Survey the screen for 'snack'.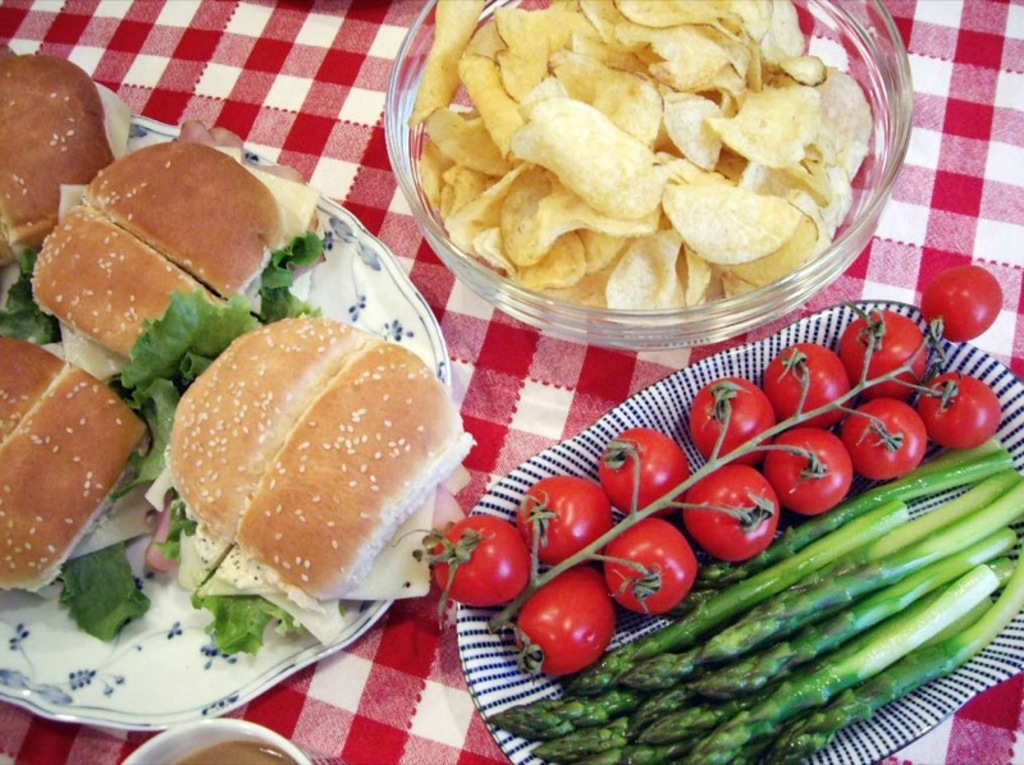
Survey found: Rect(165, 319, 479, 649).
